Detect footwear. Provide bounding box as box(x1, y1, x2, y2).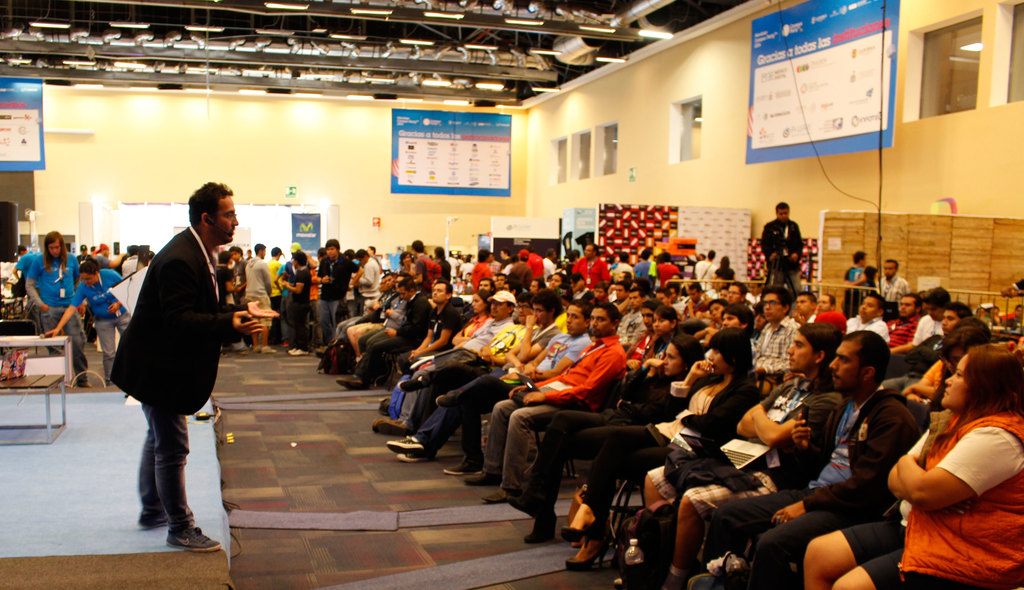
box(559, 520, 592, 550).
